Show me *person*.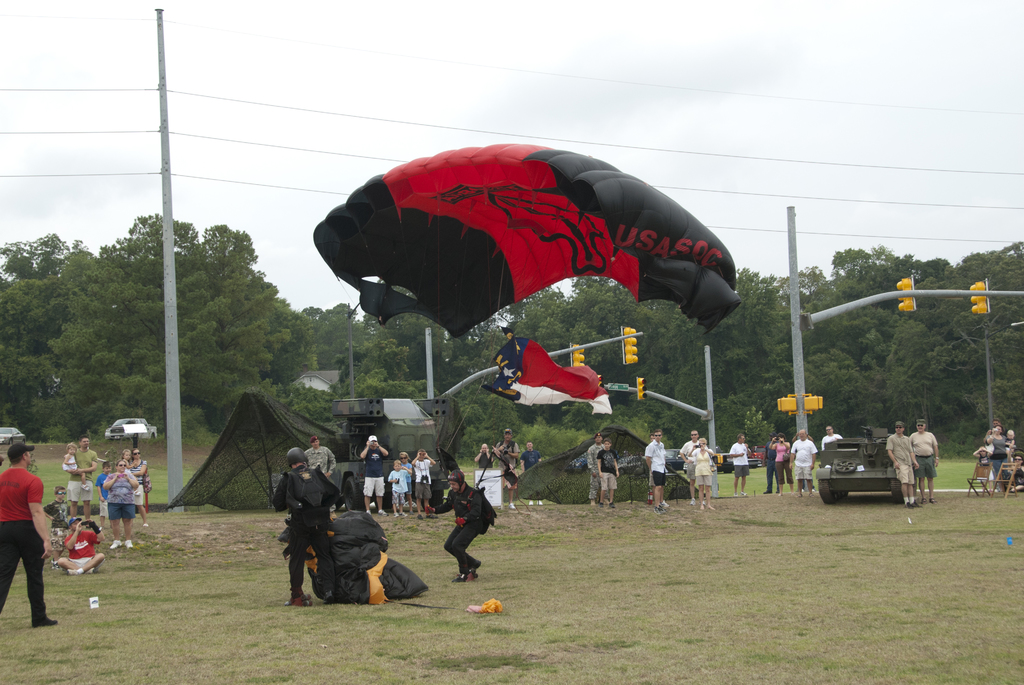
*person* is here: BBox(398, 452, 413, 510).
